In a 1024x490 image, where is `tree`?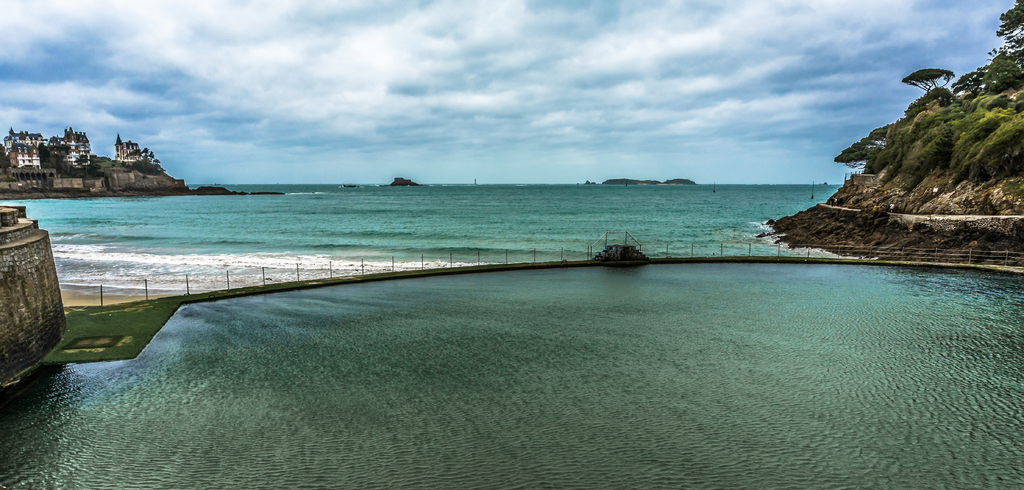
rect(984, 59, 1023, 90).
